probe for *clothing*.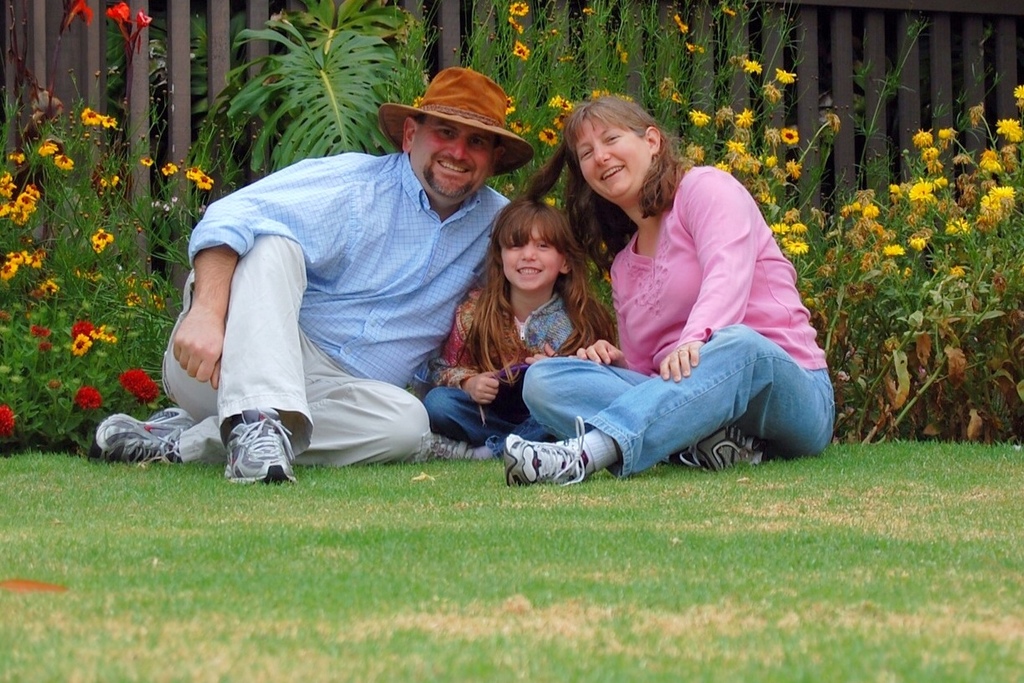
Probe result: left=522, top=158, right=841, bottom=475.
